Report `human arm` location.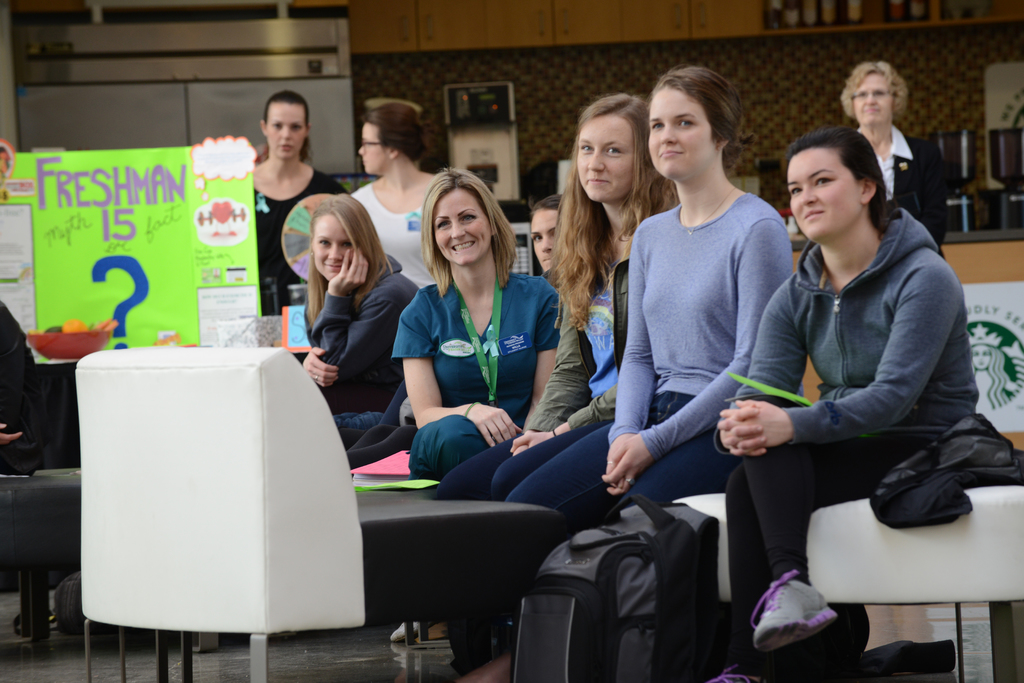
Report: {"x1": 600, "y1": 213, "x2": 804, "y2": 490}.
